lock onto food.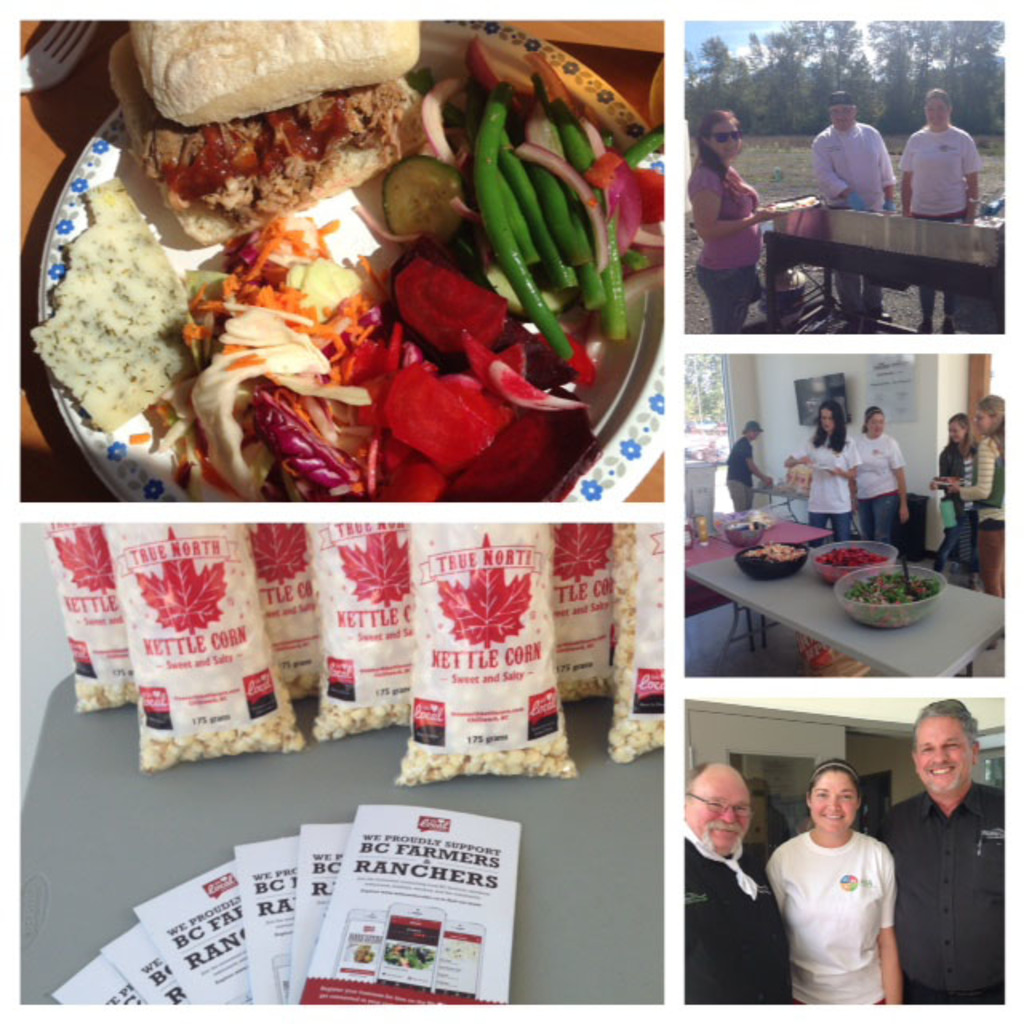
Locked: 32 142 179 451.
